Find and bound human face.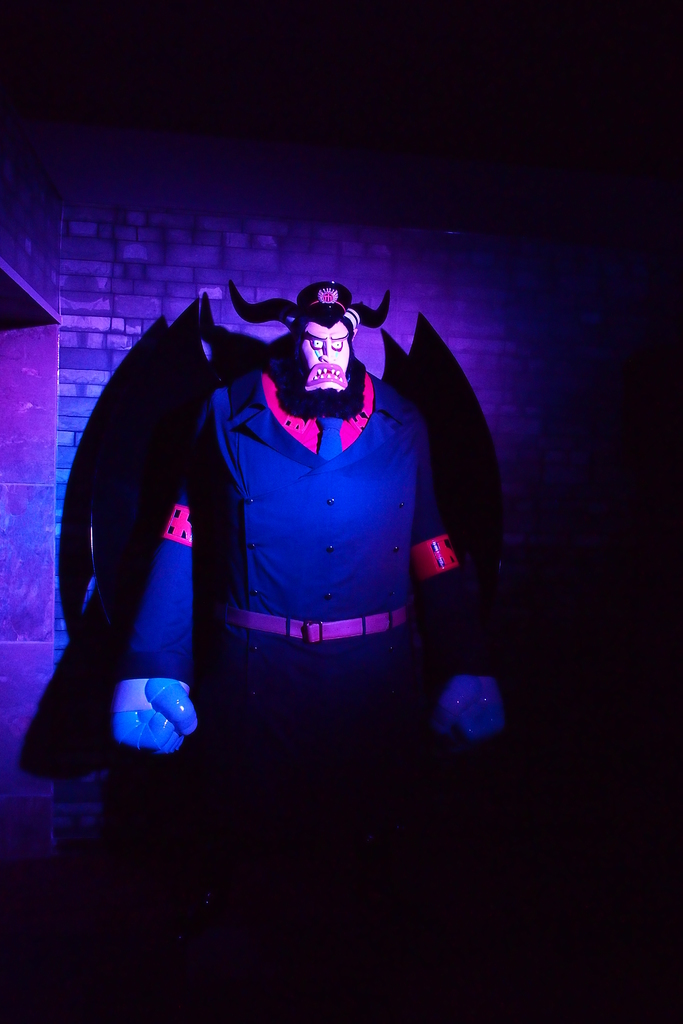
Bound: [x1=279, y1=324, x2=353, y2=417].
